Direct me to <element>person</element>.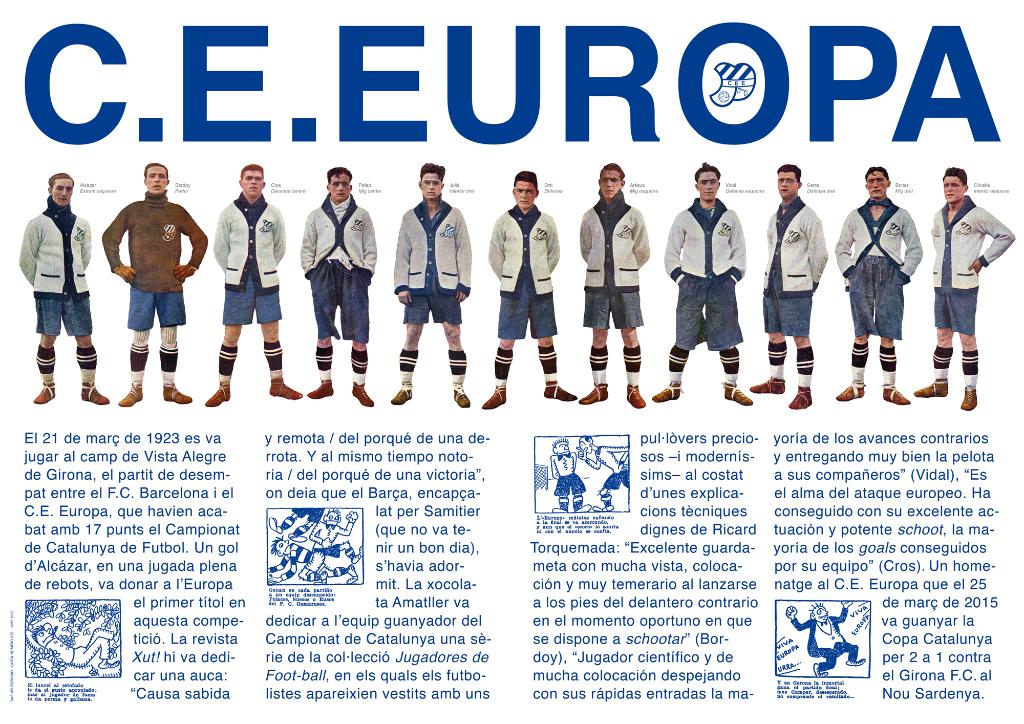
Direction: 103,164,214,405.
